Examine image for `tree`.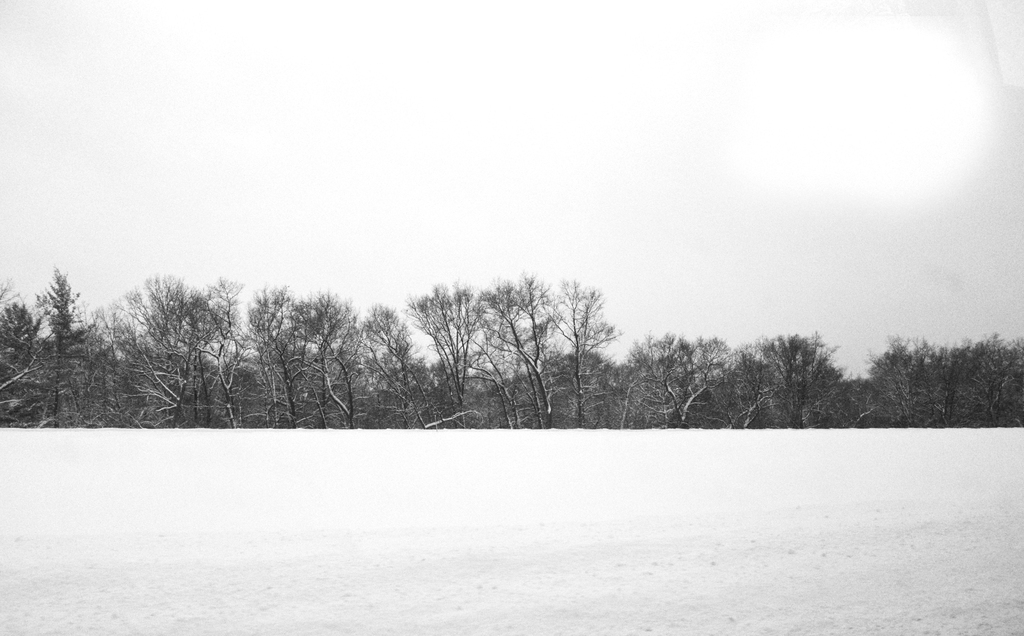
Examination result: select_region(84, 271, 247, 404).
